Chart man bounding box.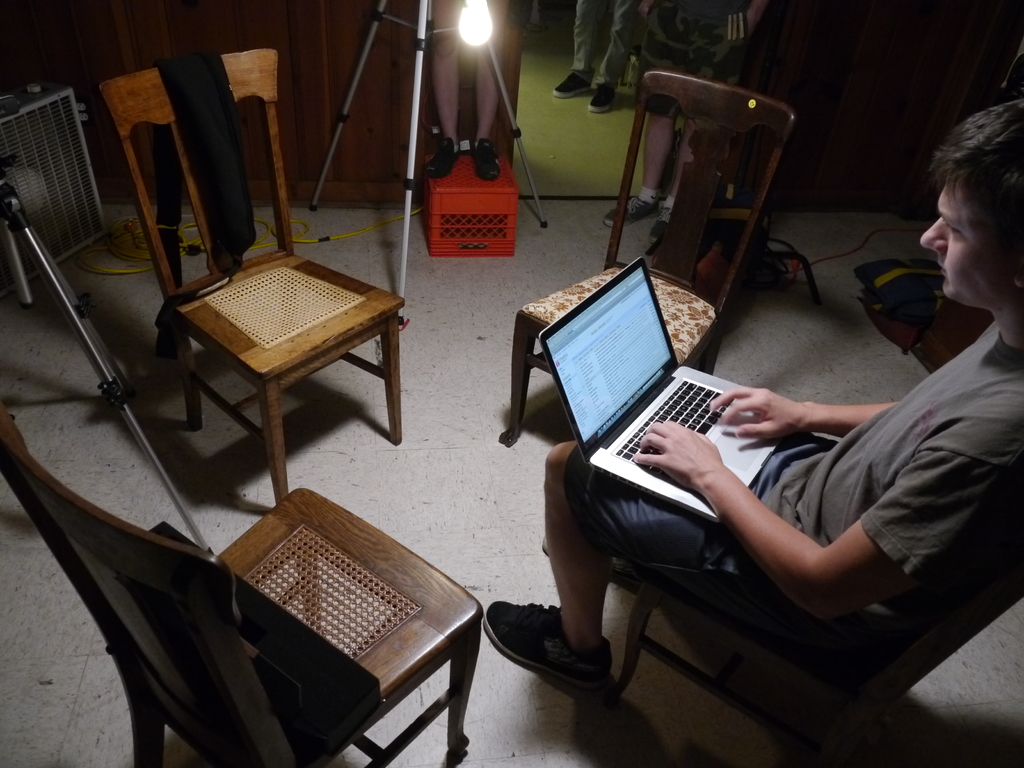
Charted: Rect(549, 0, 644, 111).
